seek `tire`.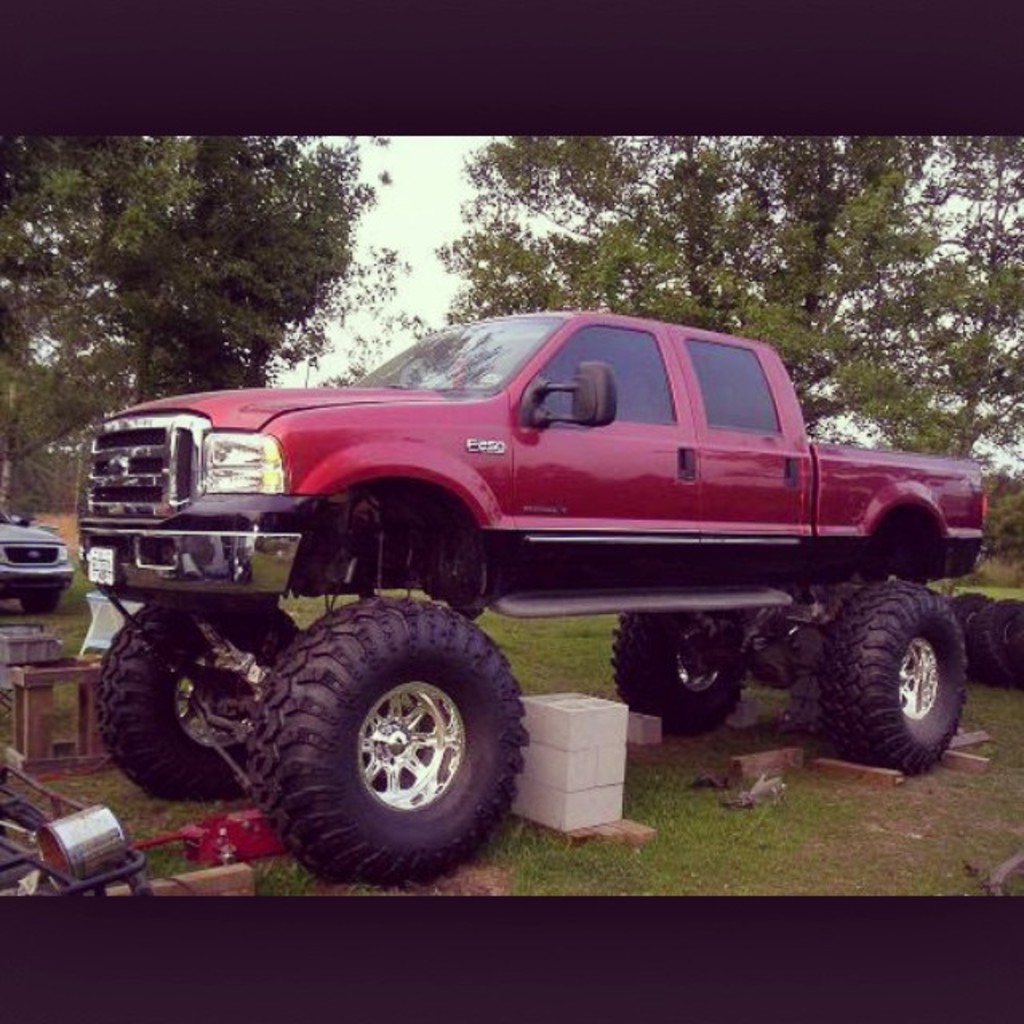
bbox(816, 581, 965, 773).
